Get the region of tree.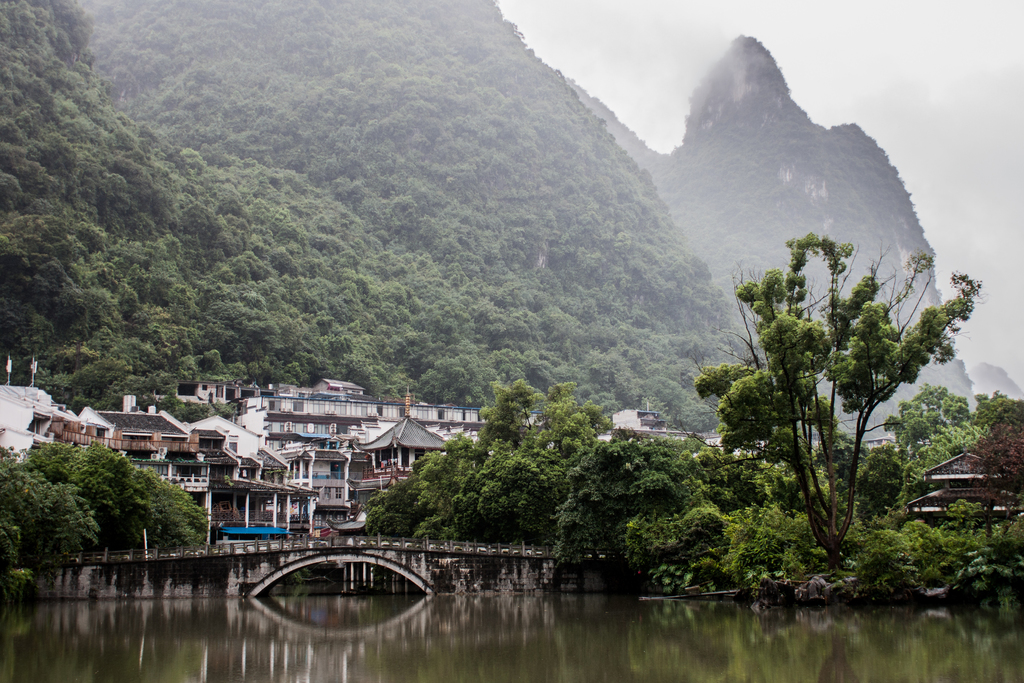
(left=692, top=222, right=998, bottom=574).
